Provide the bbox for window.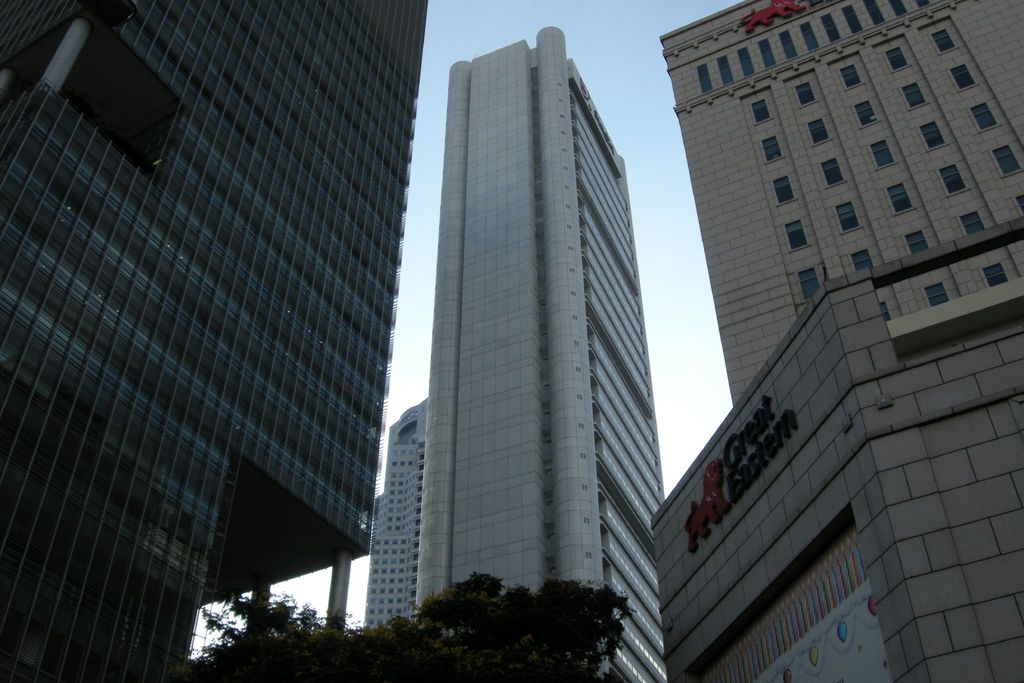
(899, 226, 931, 256).
